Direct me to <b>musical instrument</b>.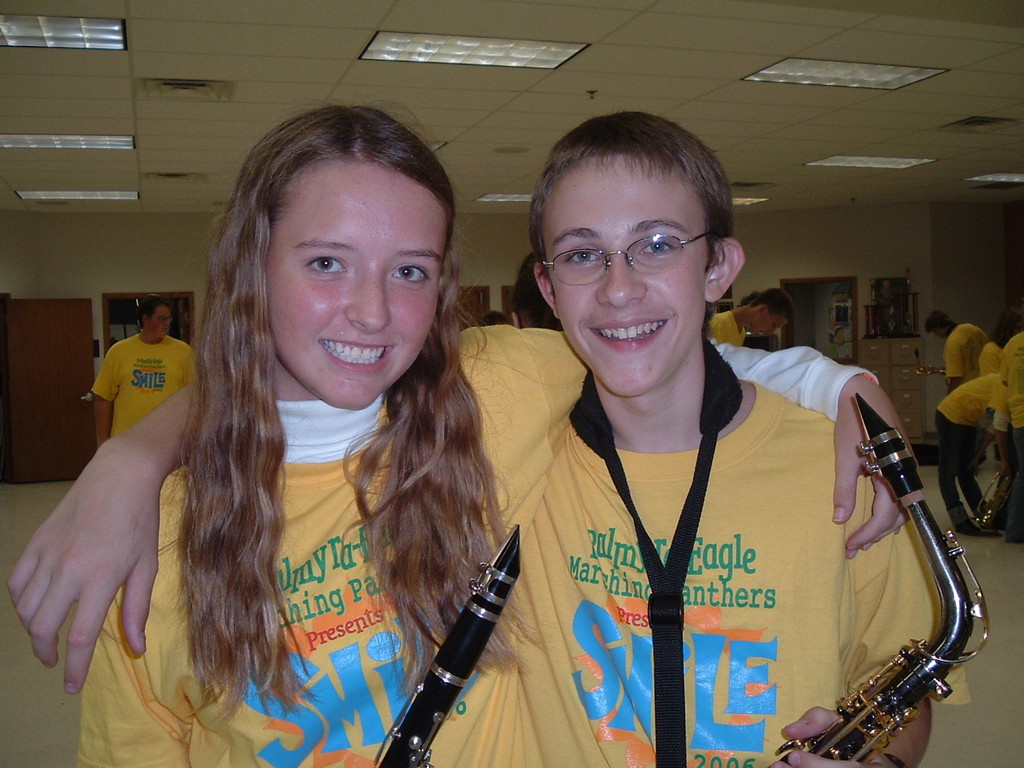
Direction: BBox(374, 522, 528, 767).
